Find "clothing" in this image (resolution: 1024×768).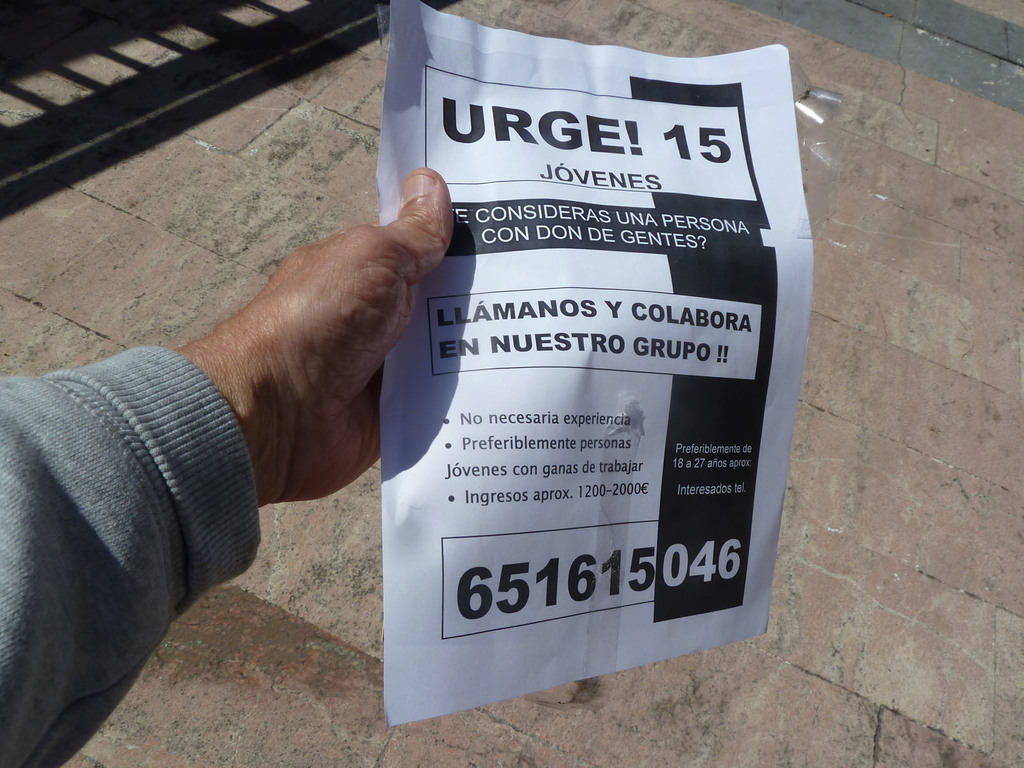
locate(15, 314, 218, 740).
